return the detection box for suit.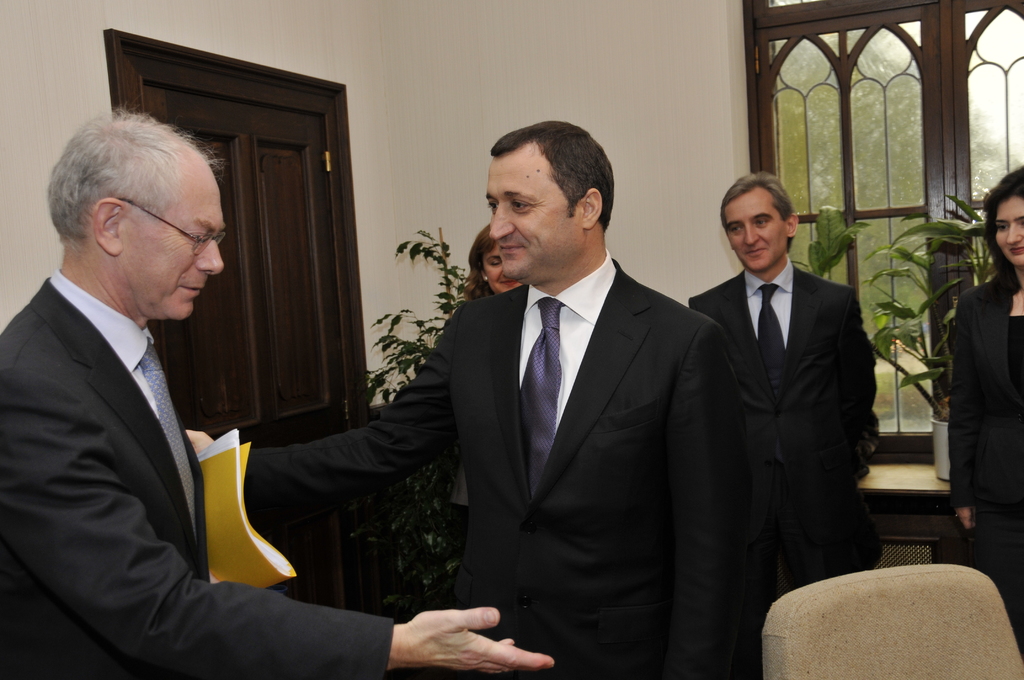
rect(950, 270, 1023, 654).
